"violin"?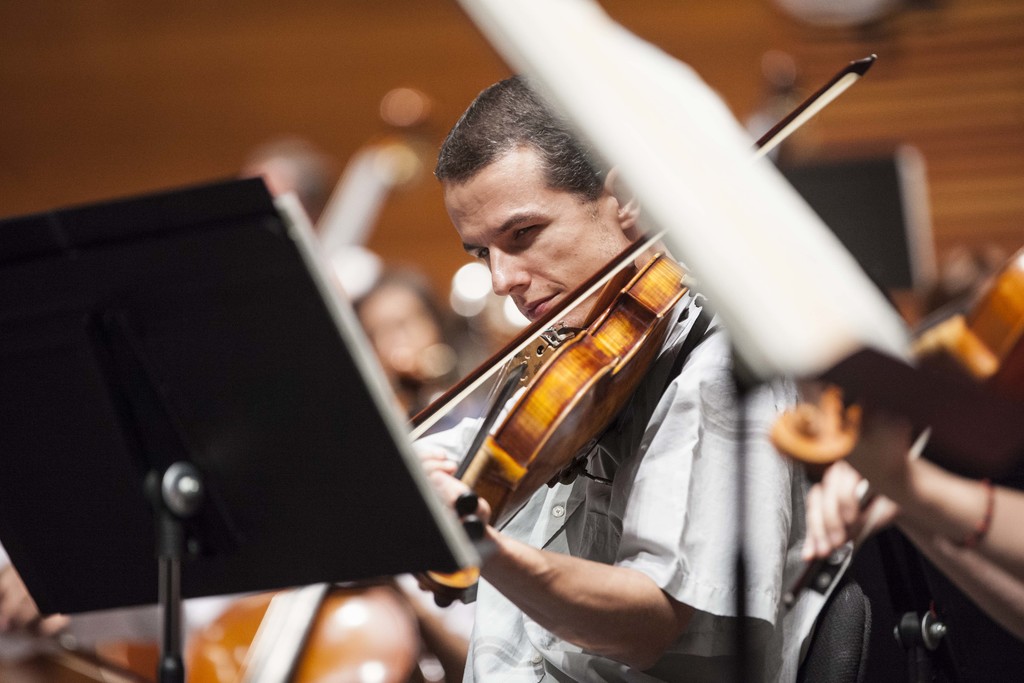
l=770, t=244, r=1023, b=611
